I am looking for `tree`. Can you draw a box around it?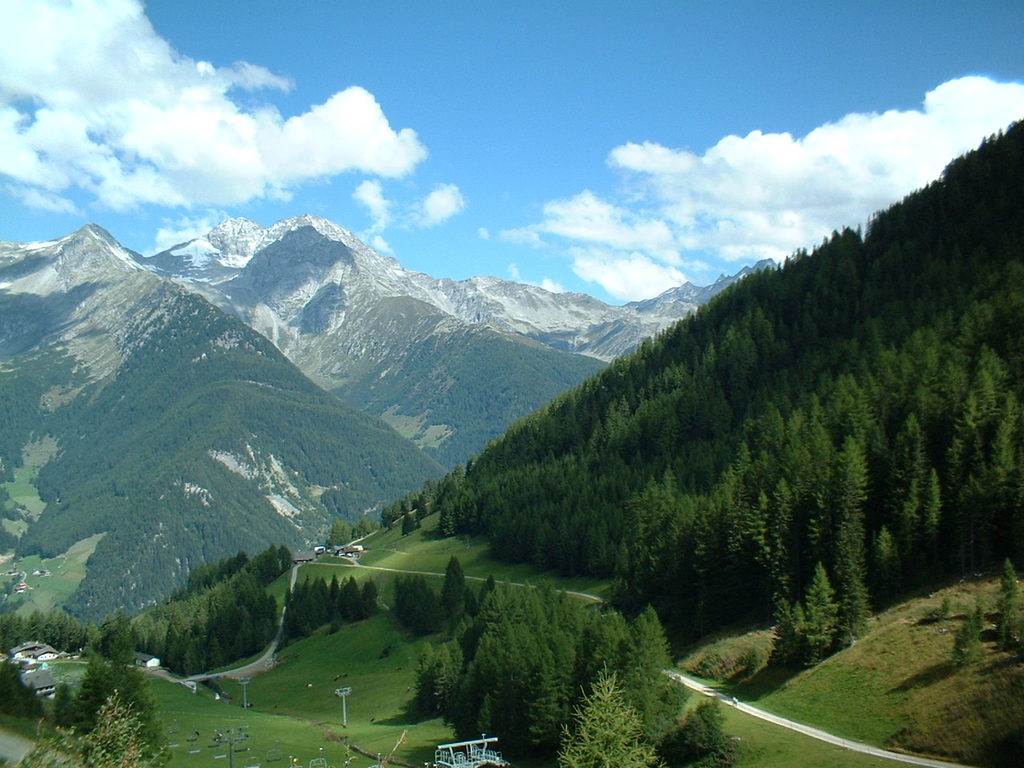
Sure, the bounding box is left=169, top=552, right=302, bottom=592.
